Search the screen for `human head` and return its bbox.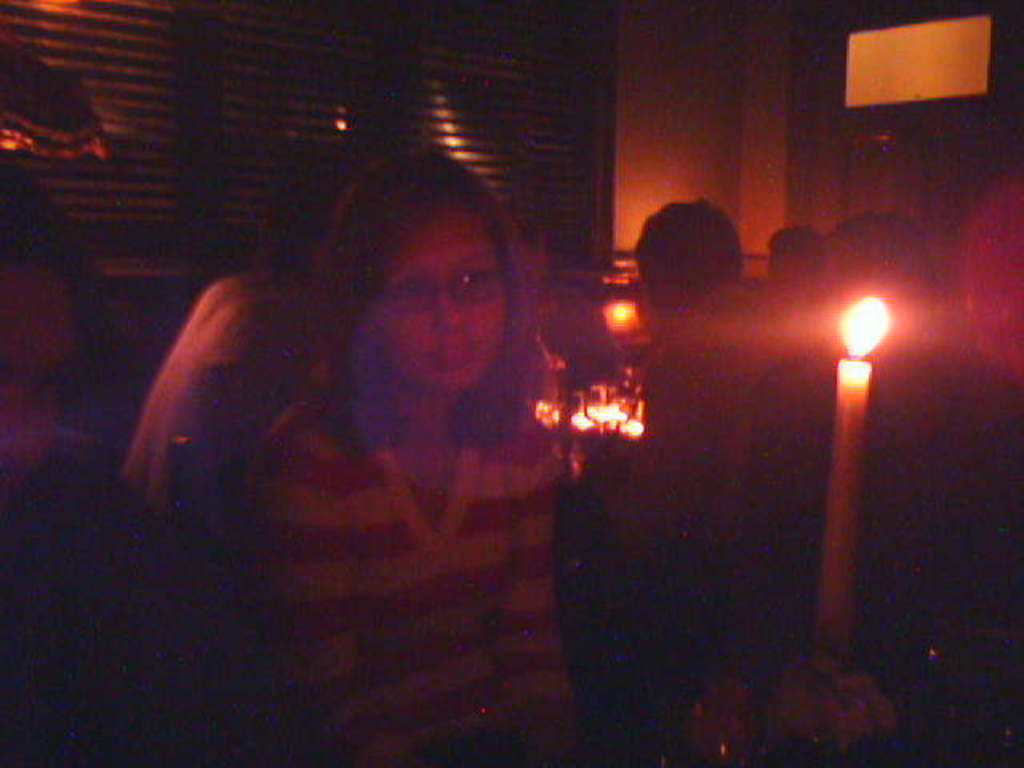
Found: Rect(0, 160, 85, 507).
